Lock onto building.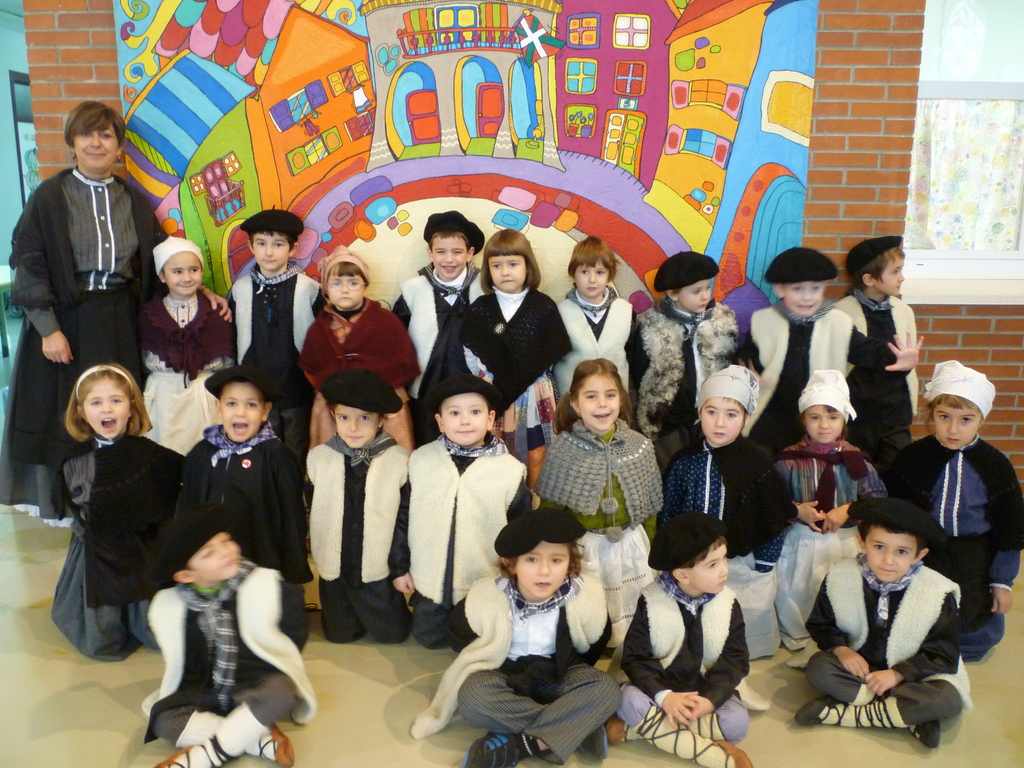
Locked: (0,0,1023,767).
